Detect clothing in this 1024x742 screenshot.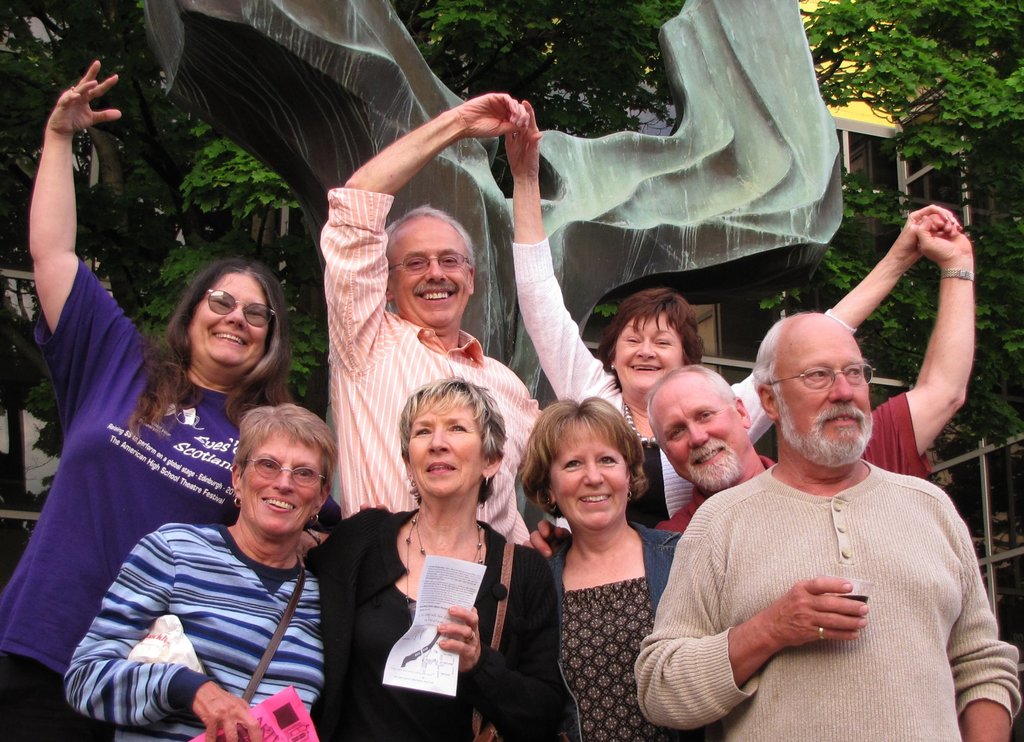
Detection: (left=529, top=524, right=724, bottom=741).
